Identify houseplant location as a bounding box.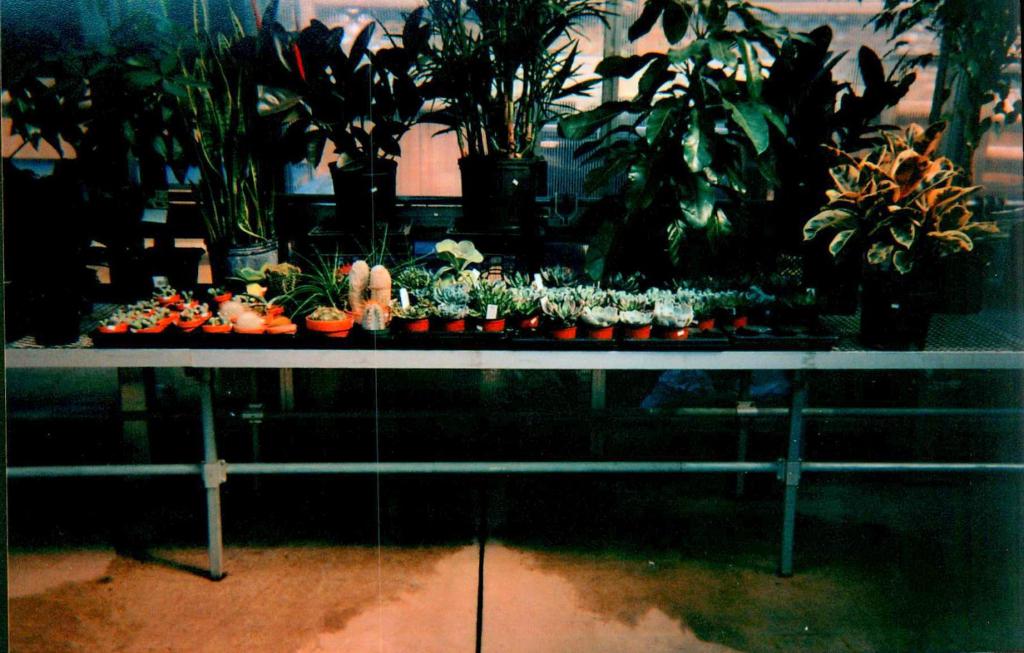
box=[793, 130, 993, 354].
